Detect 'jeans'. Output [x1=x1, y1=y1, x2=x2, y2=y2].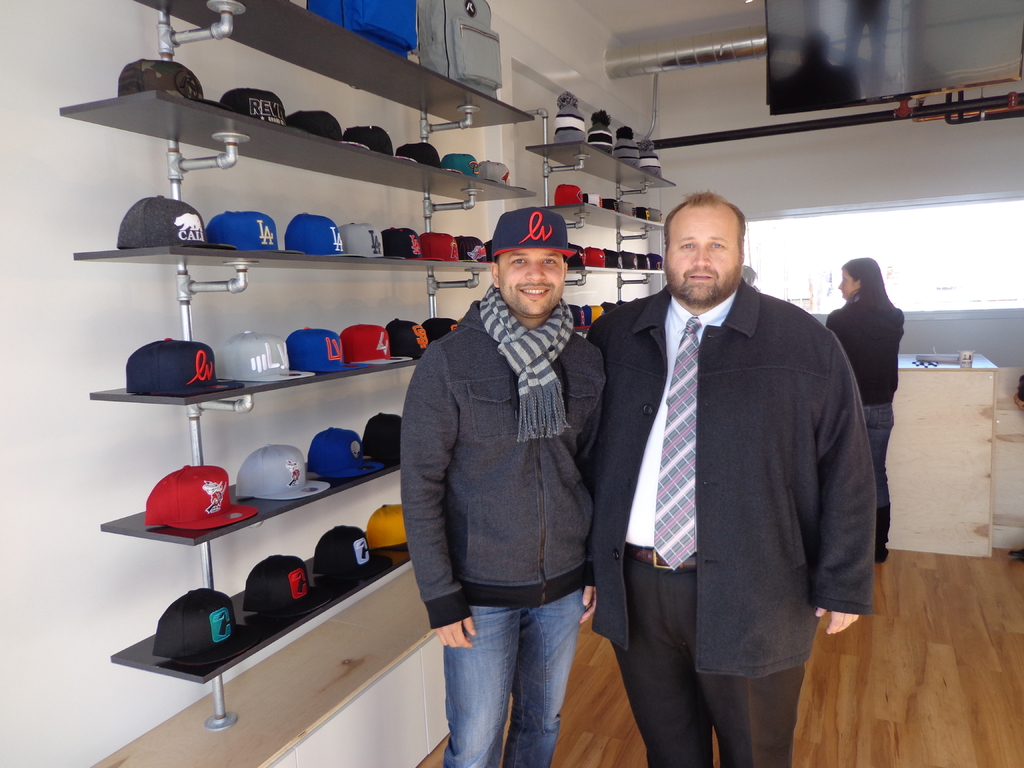
[x1=865, y1=403, x2=893, y2=508].
